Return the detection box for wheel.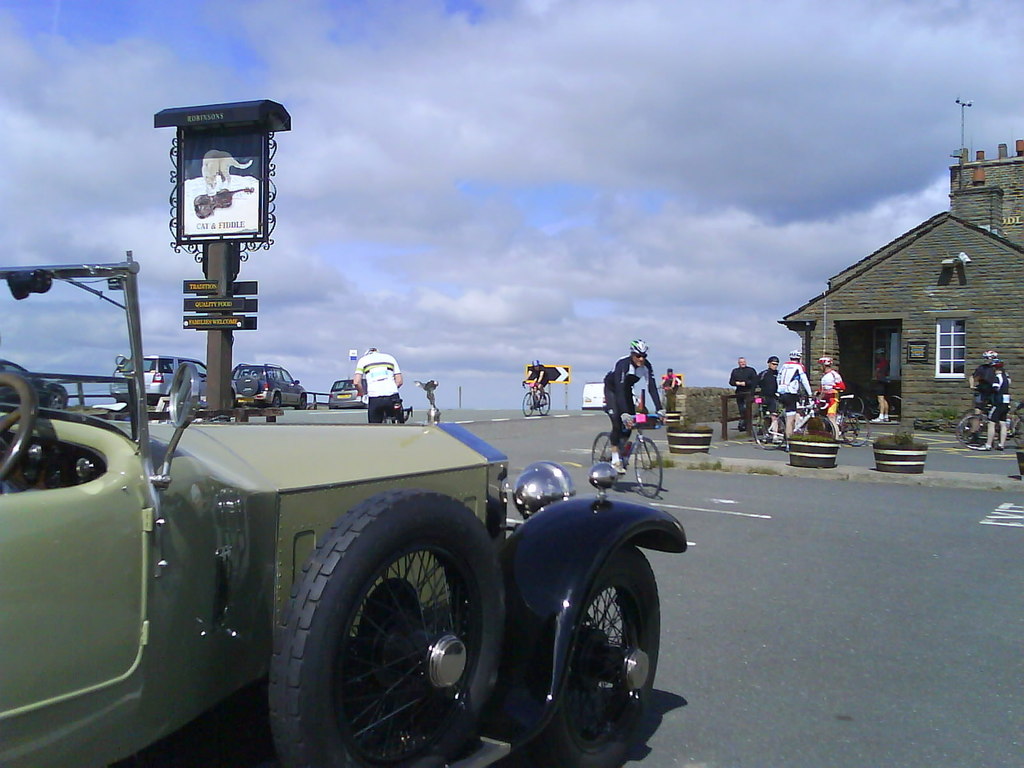
box(523, 548, 663, 767).
